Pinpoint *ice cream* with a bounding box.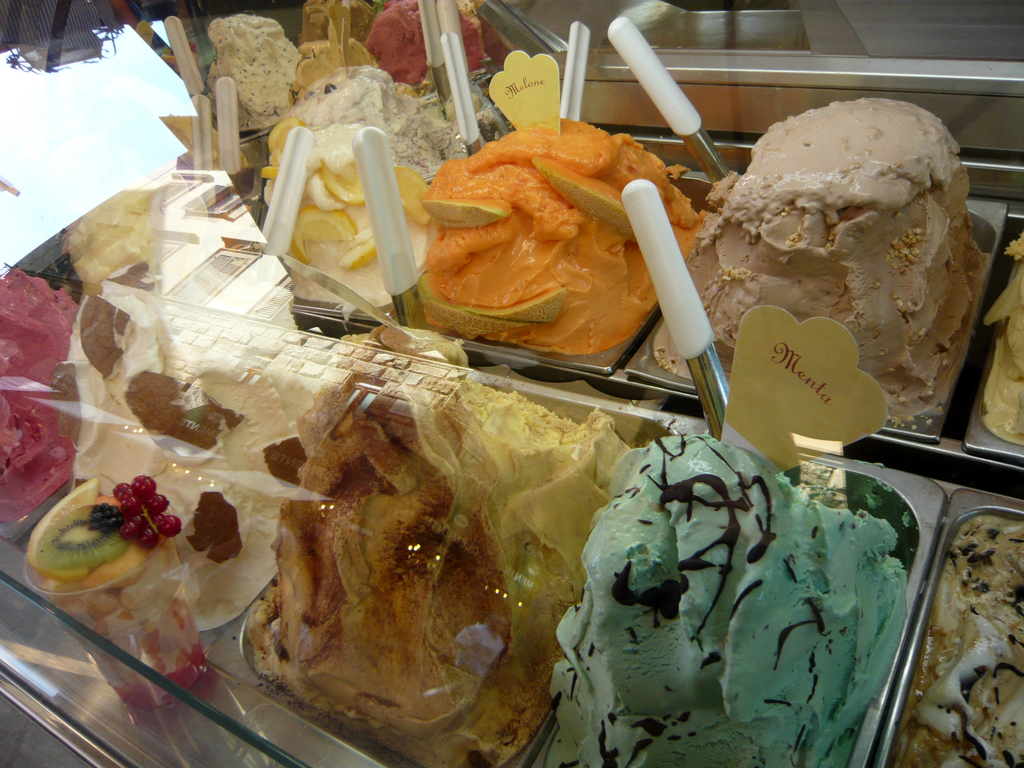
<bbox>207, 13, 321, 131</bbox>.
